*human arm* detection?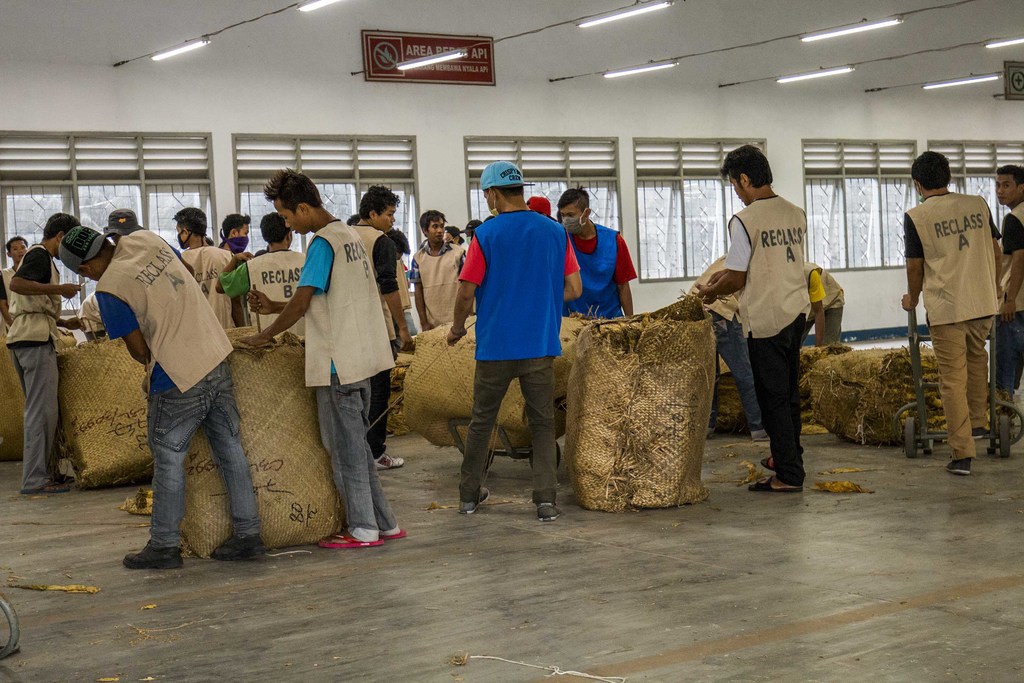
left=447, top=225, right=491, bottom=344
